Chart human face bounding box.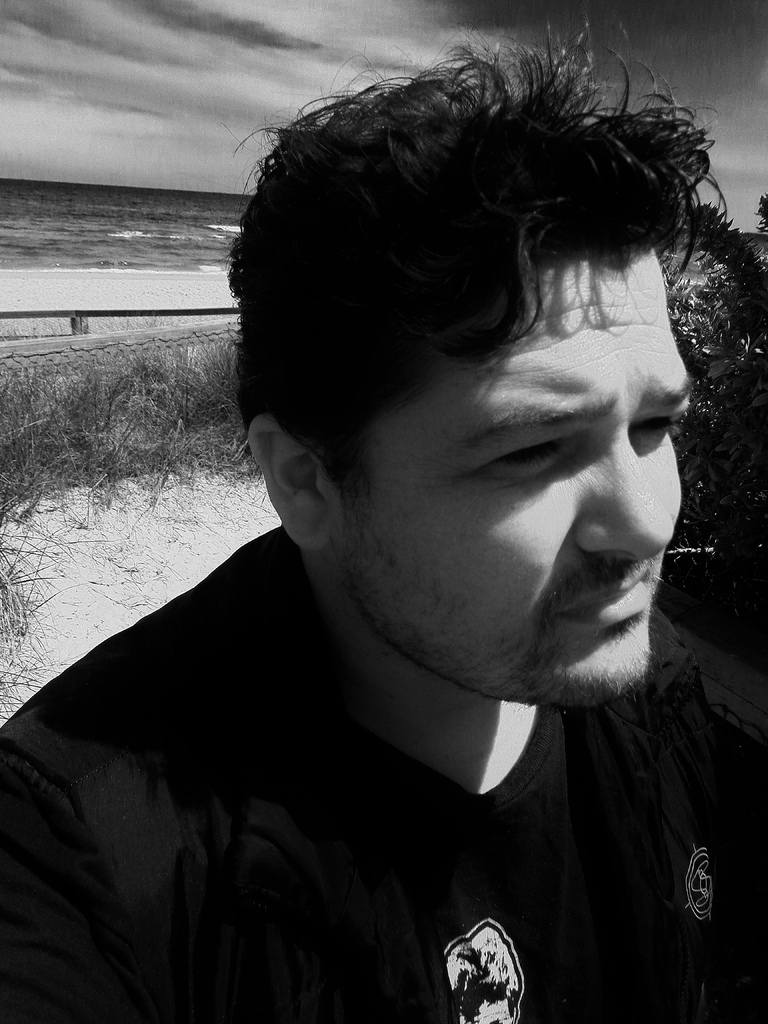
Charted: <region>331, 259, 691, 700</region>.
